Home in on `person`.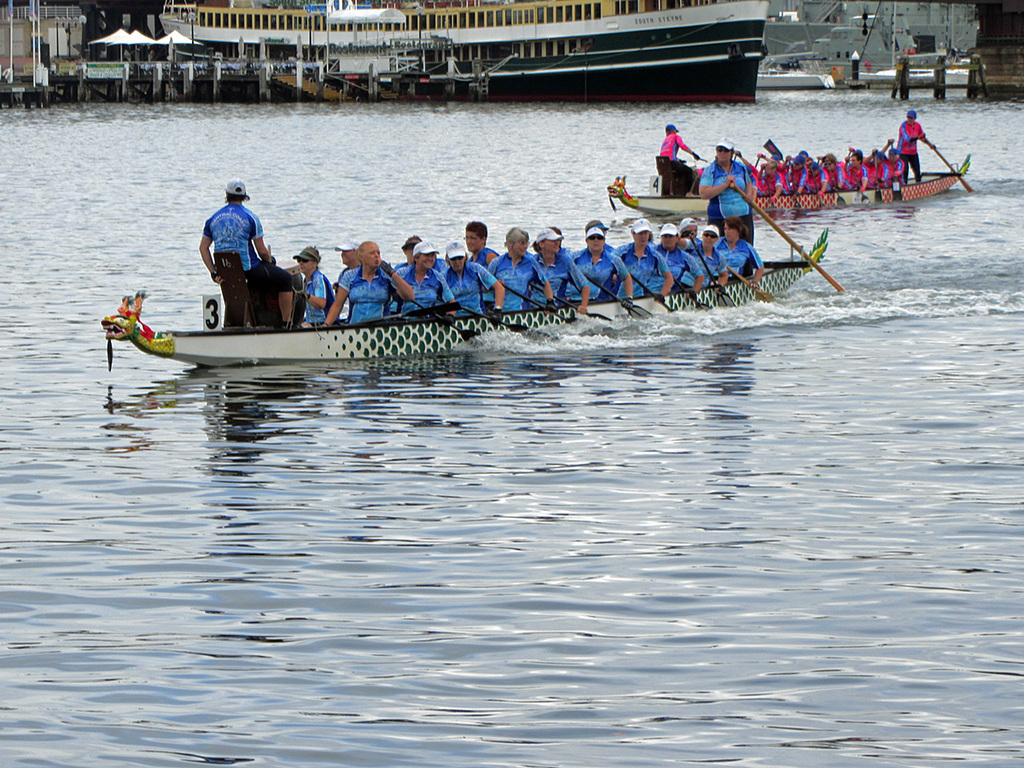
Homed in at 877:138:904:185.
